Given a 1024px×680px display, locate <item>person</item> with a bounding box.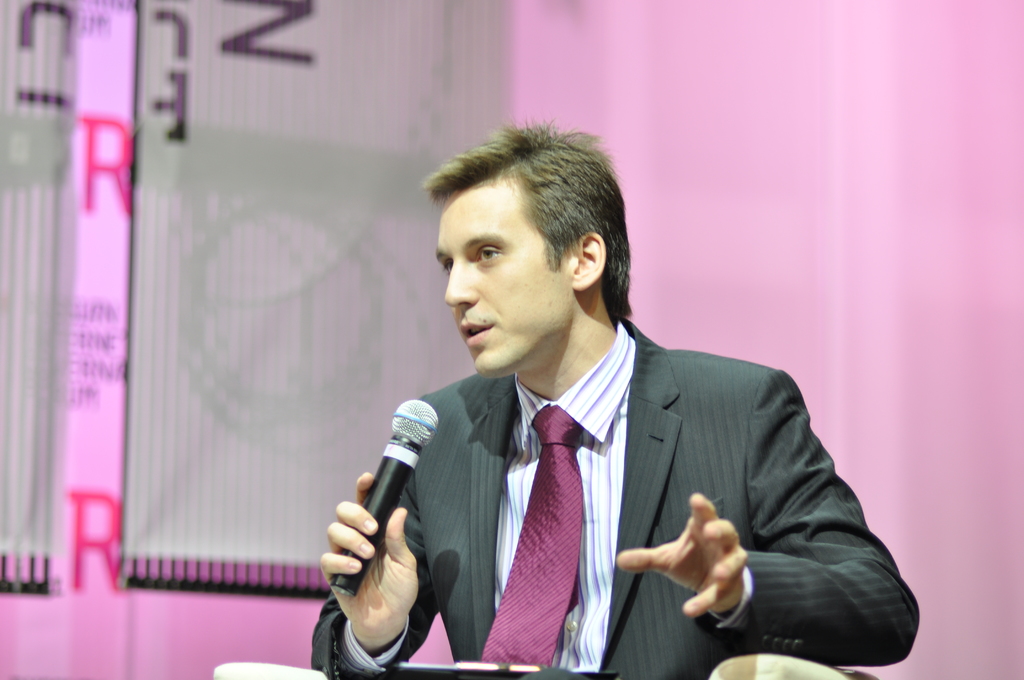
Located: (303,119,920,677).
